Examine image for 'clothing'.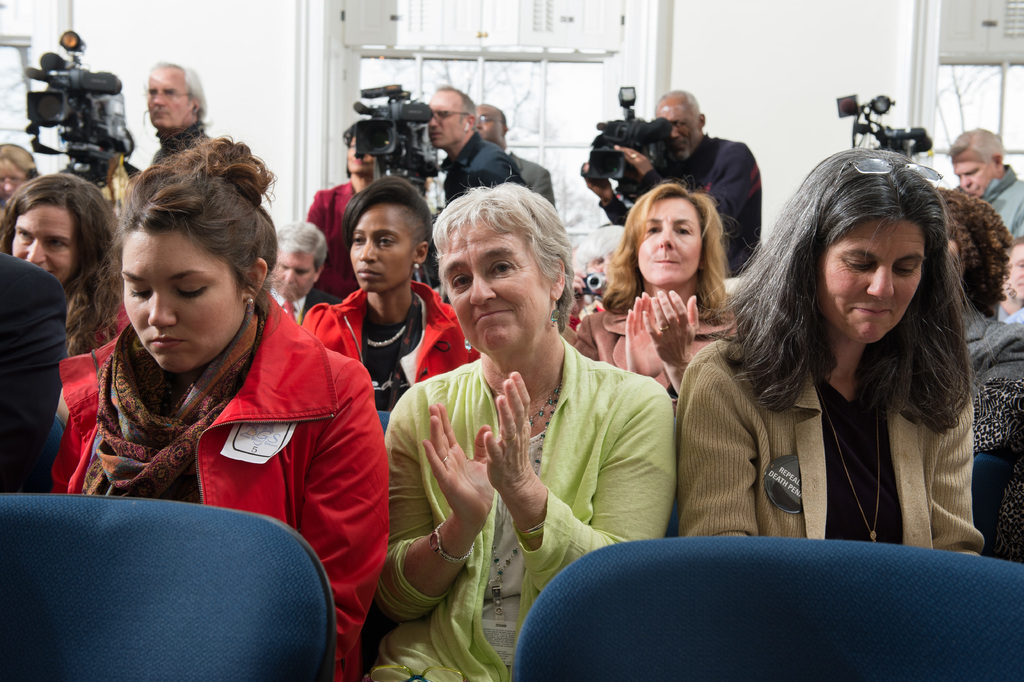
Examination result: bbox=(412, 140, 508, 222).
